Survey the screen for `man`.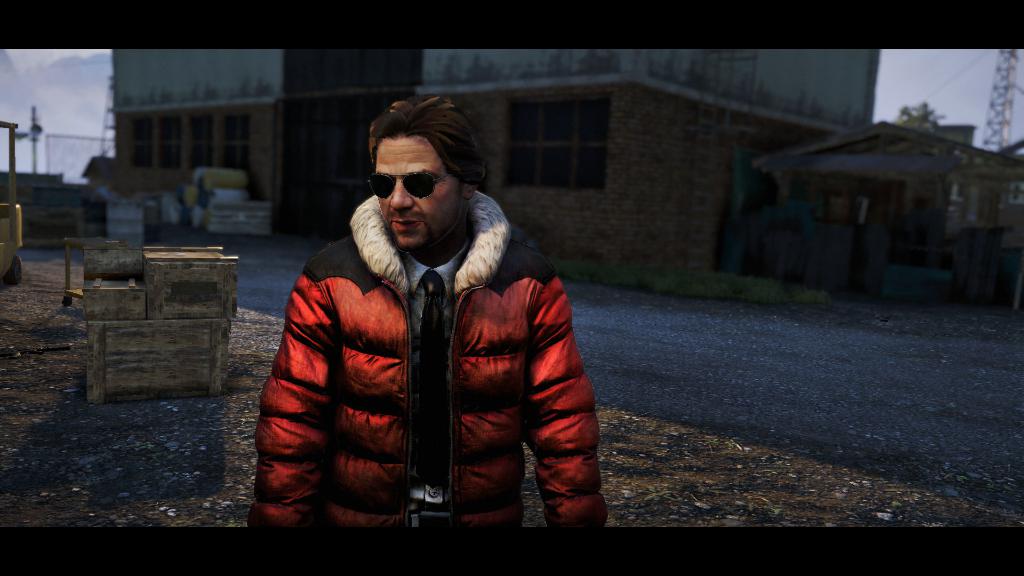
Survey found: [left=247, top=105, right=588, bottom=575].
